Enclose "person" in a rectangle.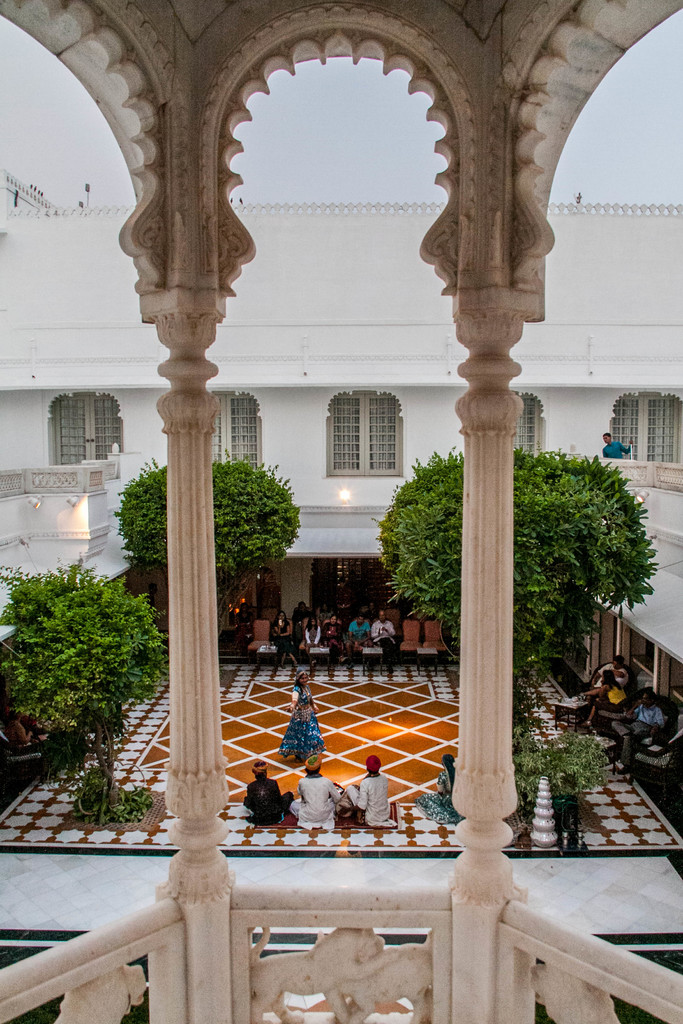
pyautogui.locateOnScreen(299, 619, 324, 659).
